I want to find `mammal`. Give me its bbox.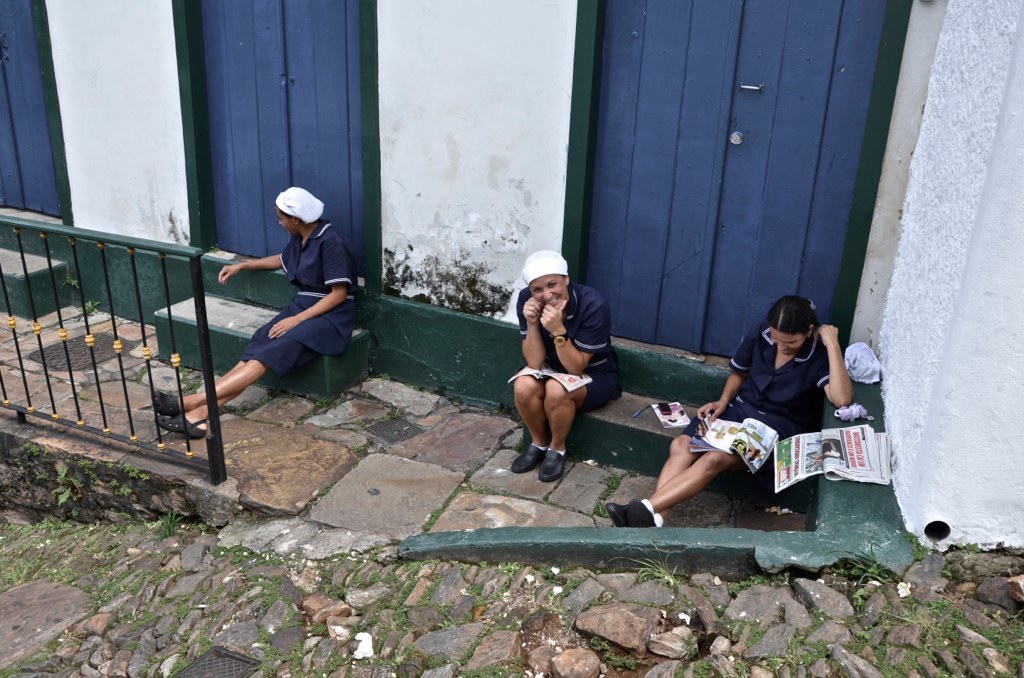
locate(508, 271, 613, 471).
